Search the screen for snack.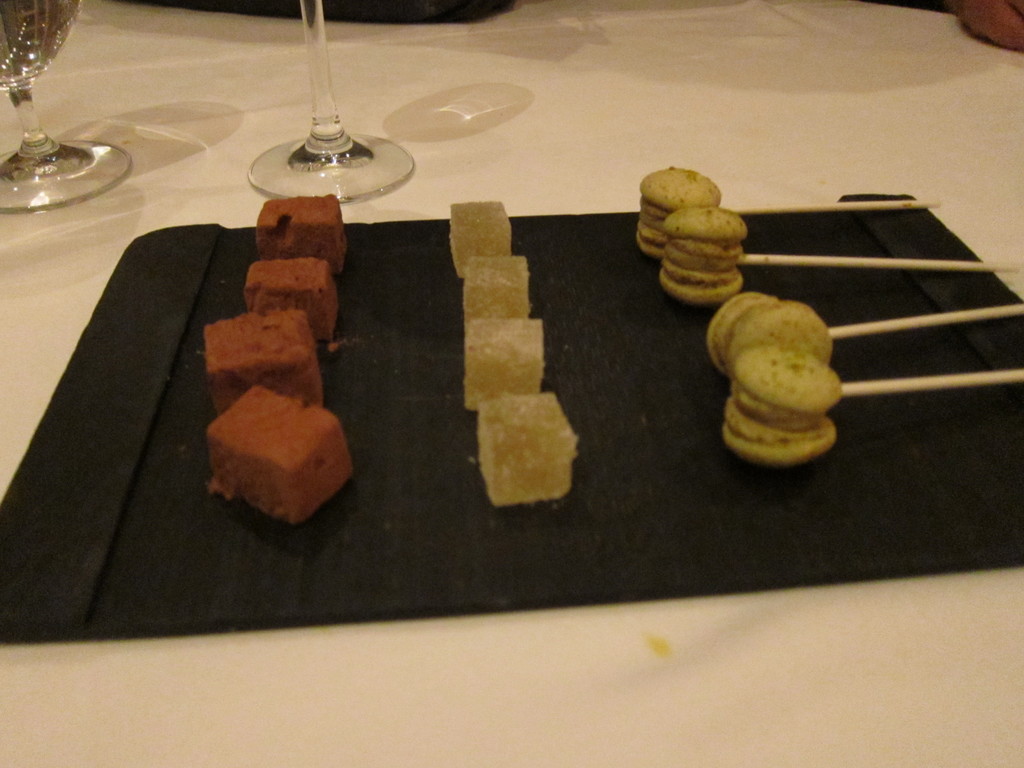
Found at [721,282,860,468].
